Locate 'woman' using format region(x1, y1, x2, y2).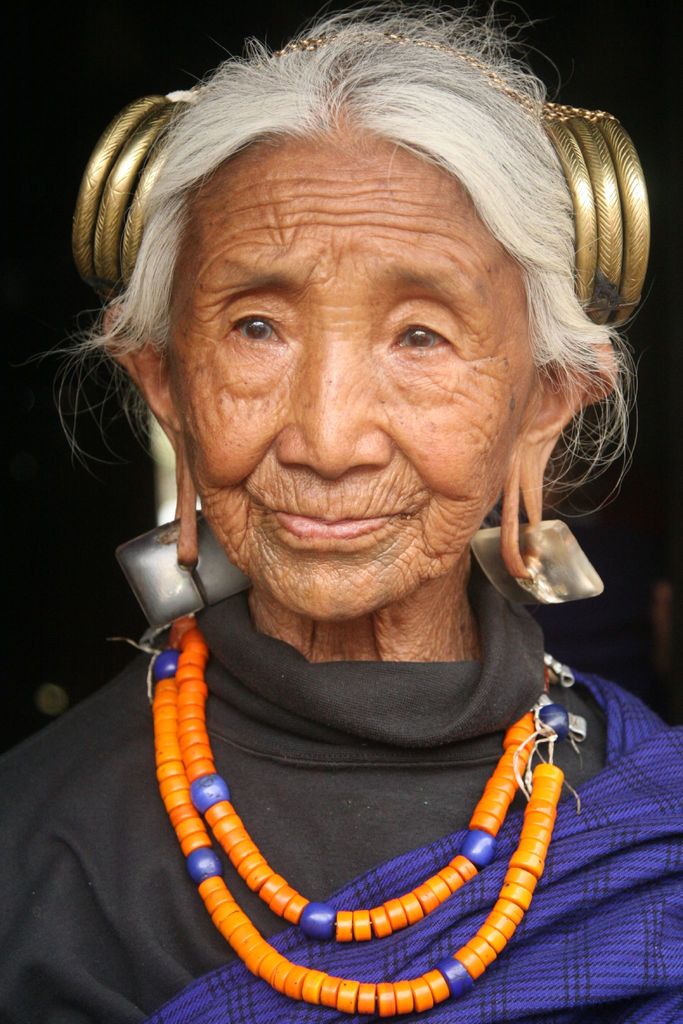
region(24, 0, 682, 1000).
